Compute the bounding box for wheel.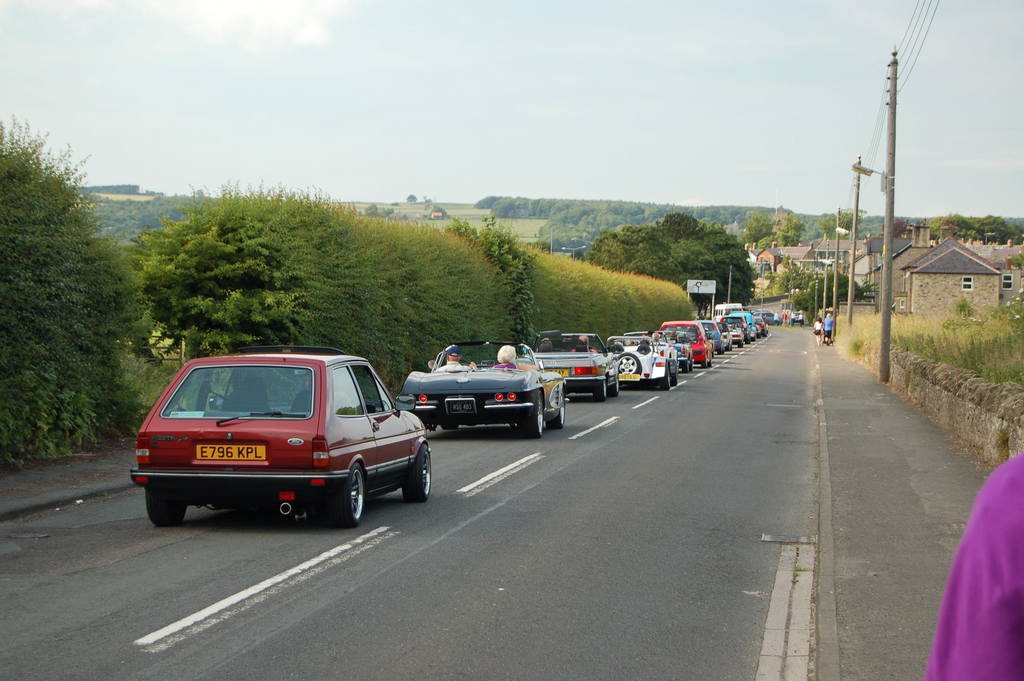
bbox(552, 400, 565, 429).
